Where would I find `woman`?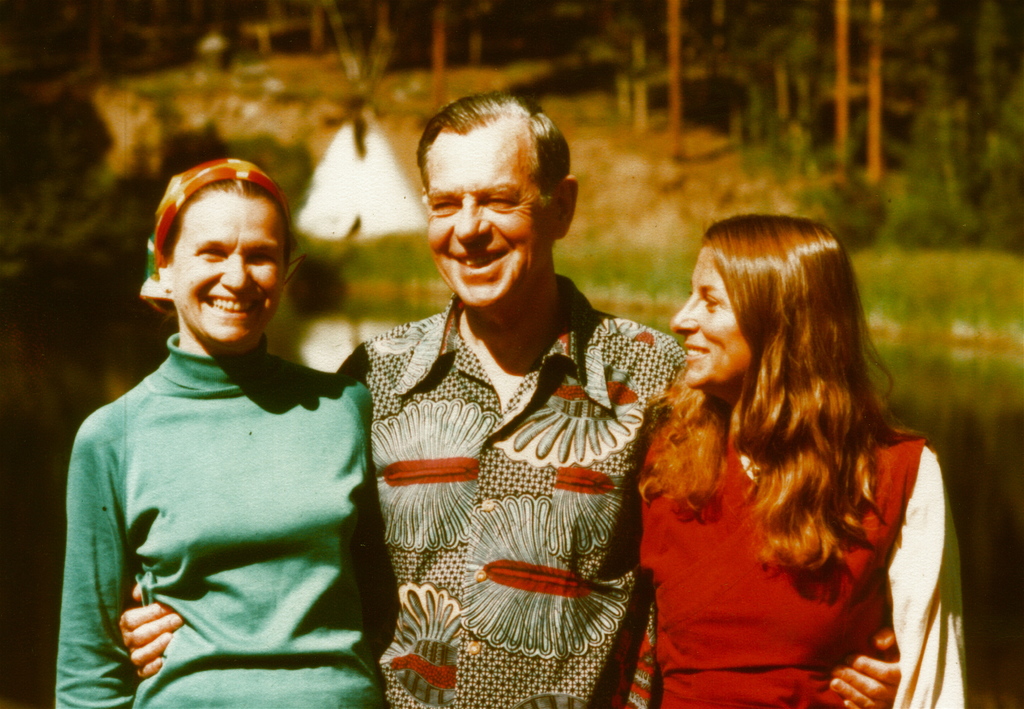
At x1=52, y1=172, x2=371, y2=708.
